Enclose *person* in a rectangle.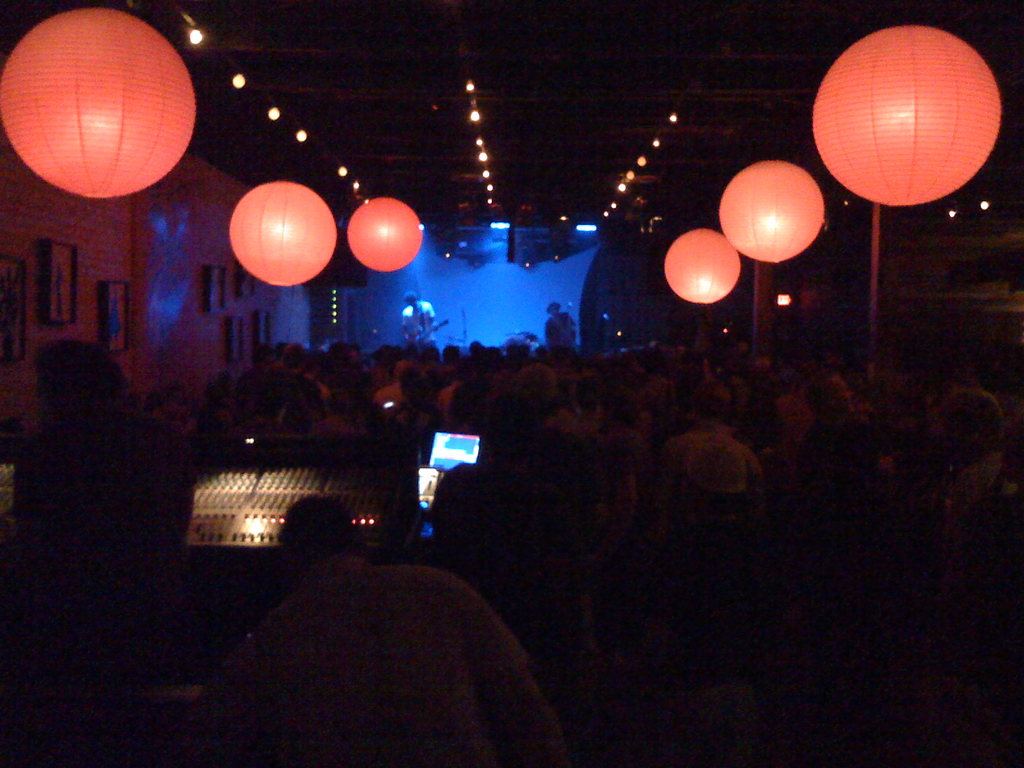
543:301:573:352.
